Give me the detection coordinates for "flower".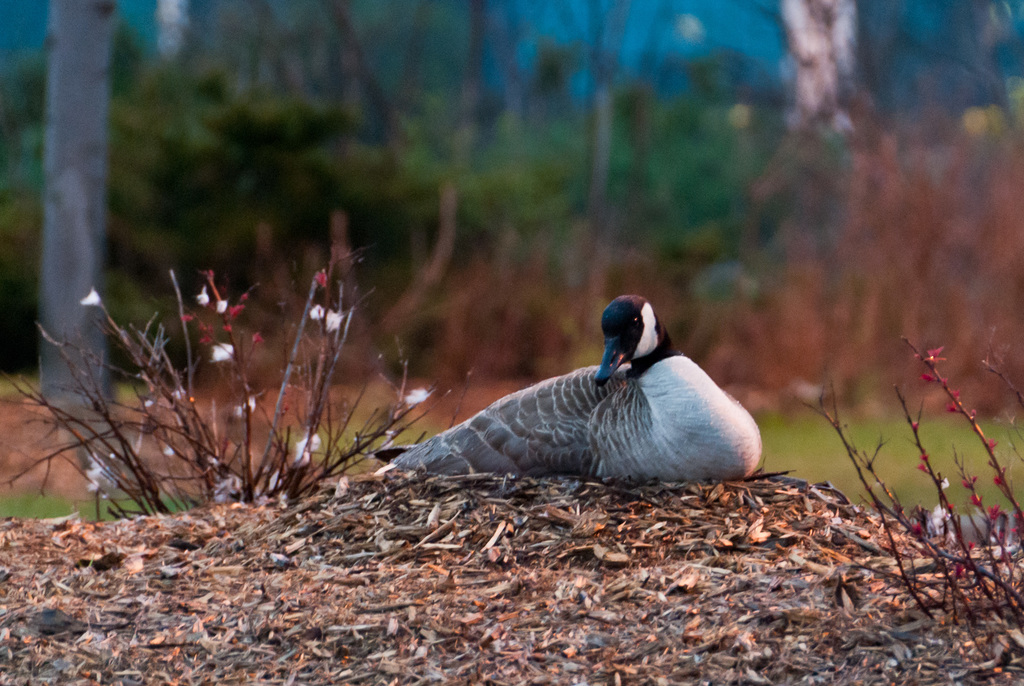
rect(320, 298, 353, 333).
